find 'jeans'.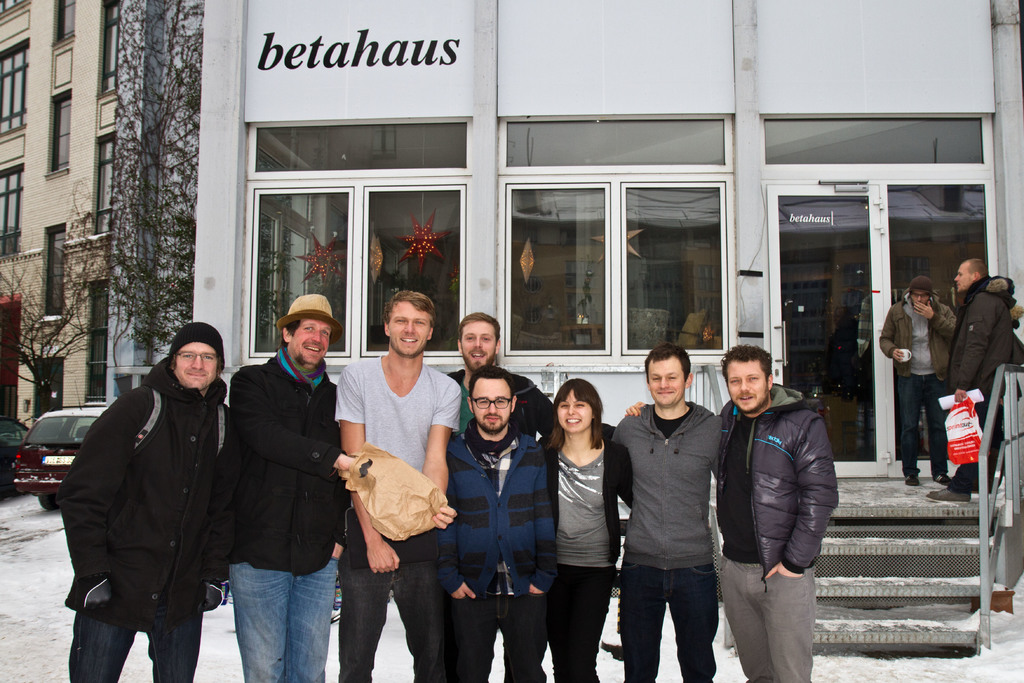
locate(74, 616, 199, 682).
